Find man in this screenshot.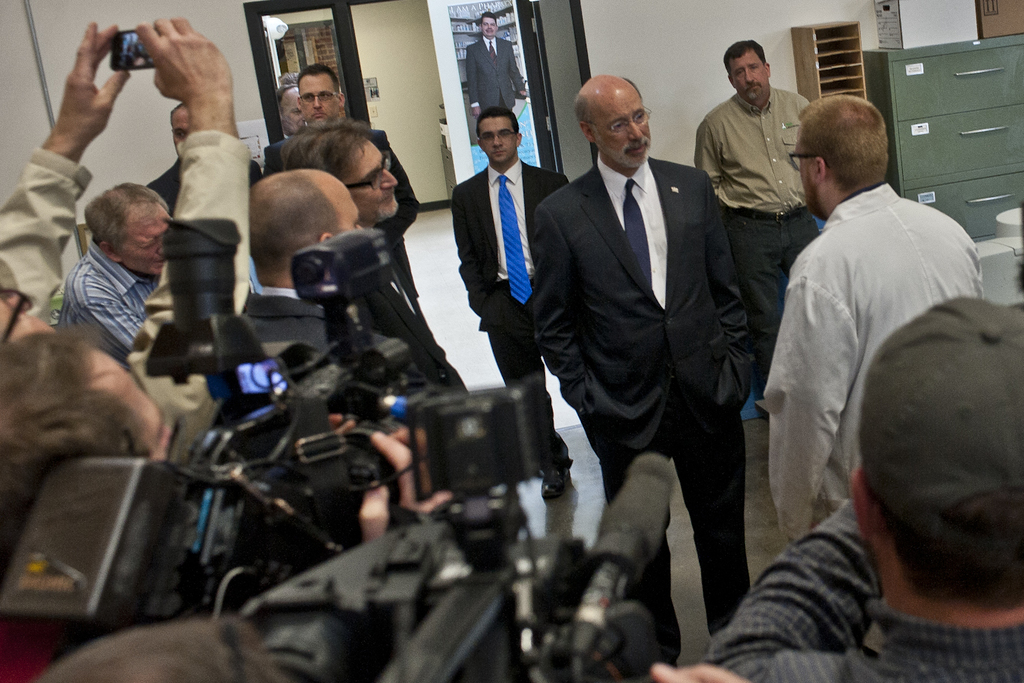
The bounding box for man is left=448, top=105, right=572, bottom=515.
